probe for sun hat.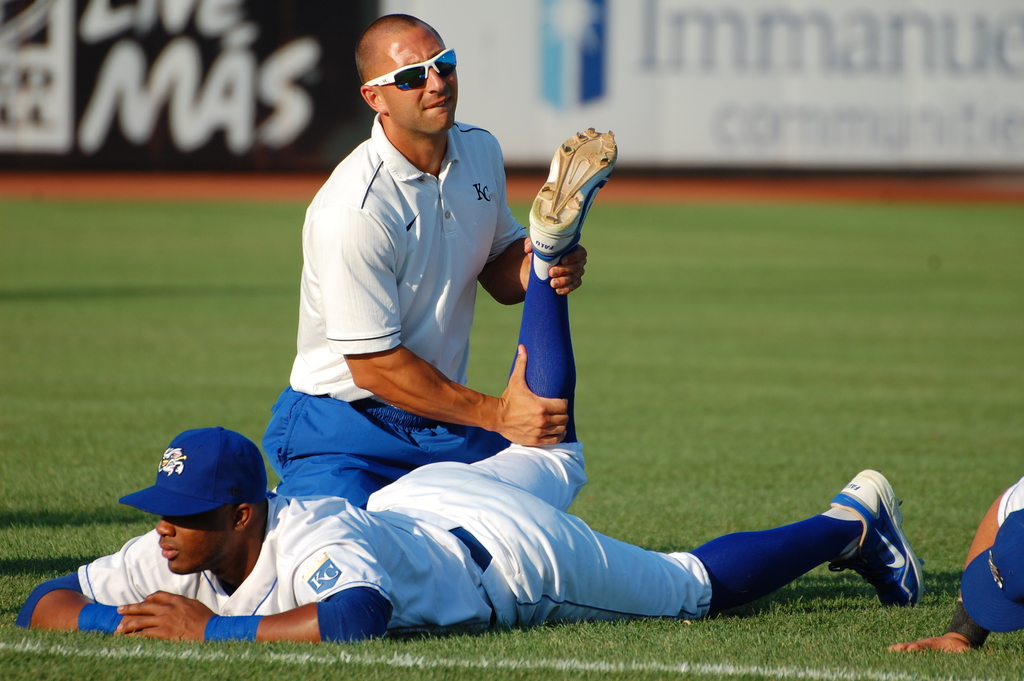
Probe result: detection(122, 424, 265, 521).
